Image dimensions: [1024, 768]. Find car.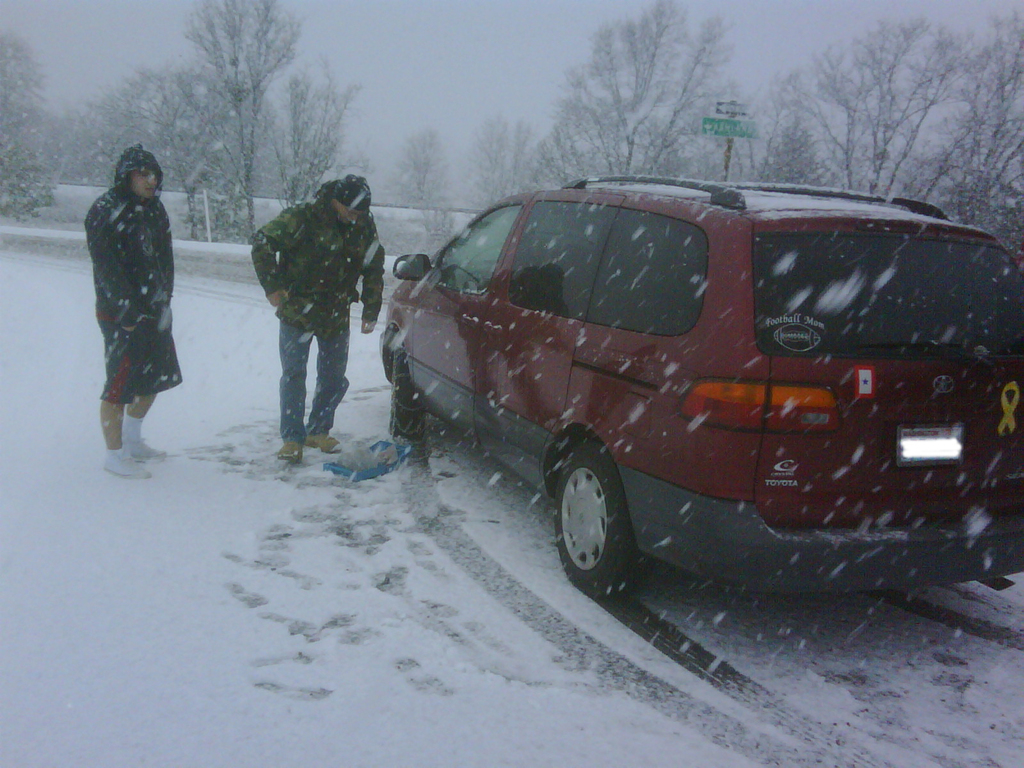
locate(345, 165, 1014, 632).
